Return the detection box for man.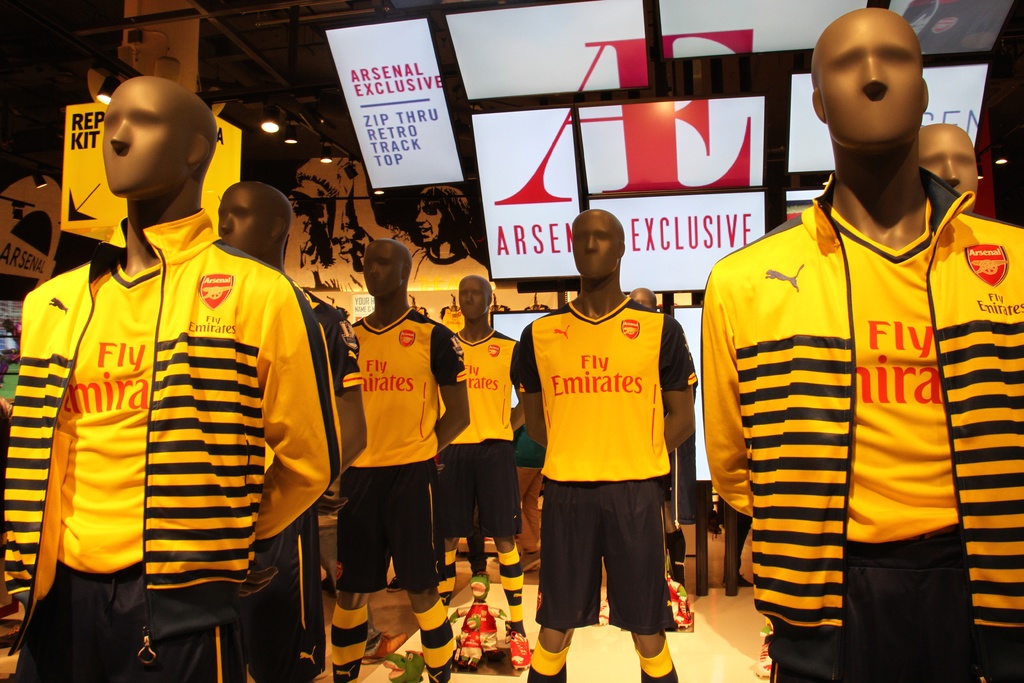
l=914, t=120, r=990, b=223.
